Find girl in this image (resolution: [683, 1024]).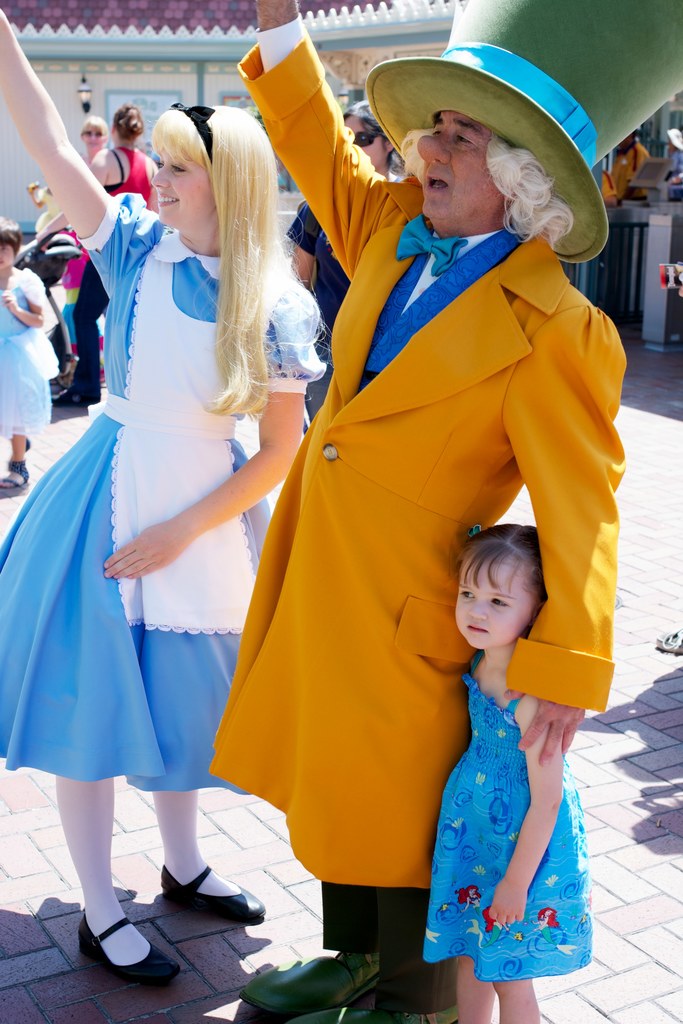
(left=22, top=98, right=148, bottom=399).
